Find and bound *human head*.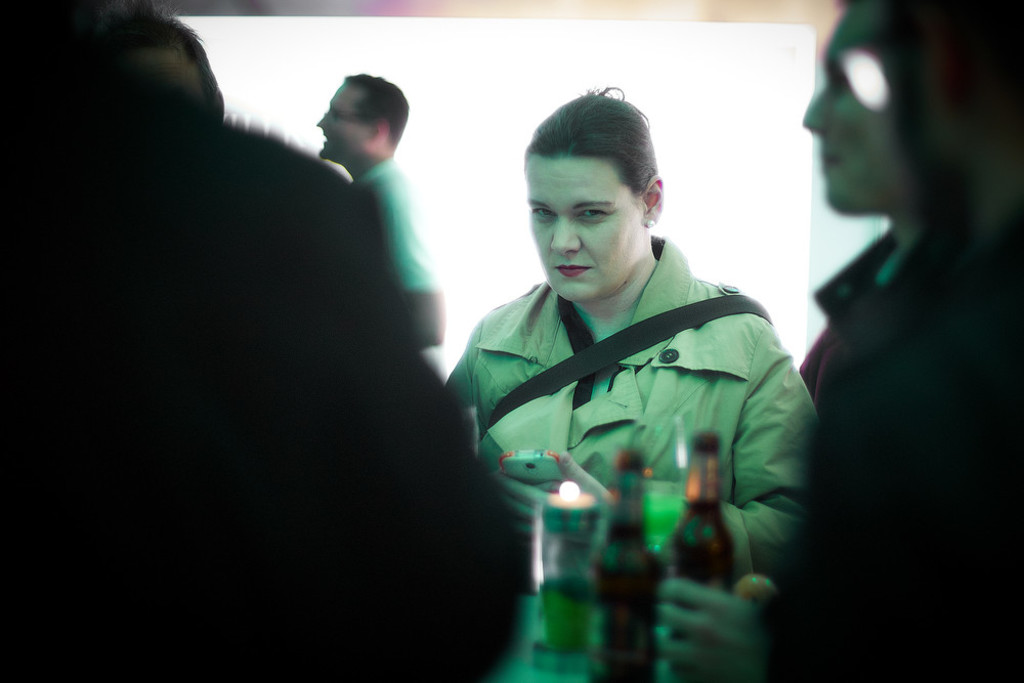
Bound: [297,56,417,173].
